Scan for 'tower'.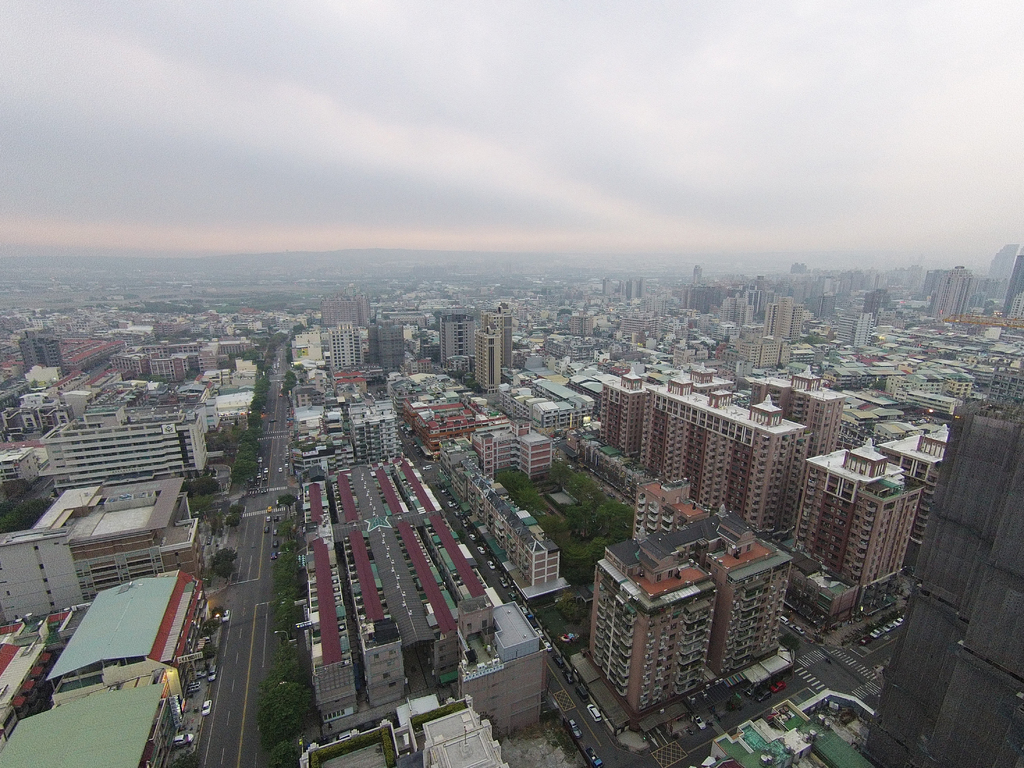
Scan result: (831, 308, 871, 354).
